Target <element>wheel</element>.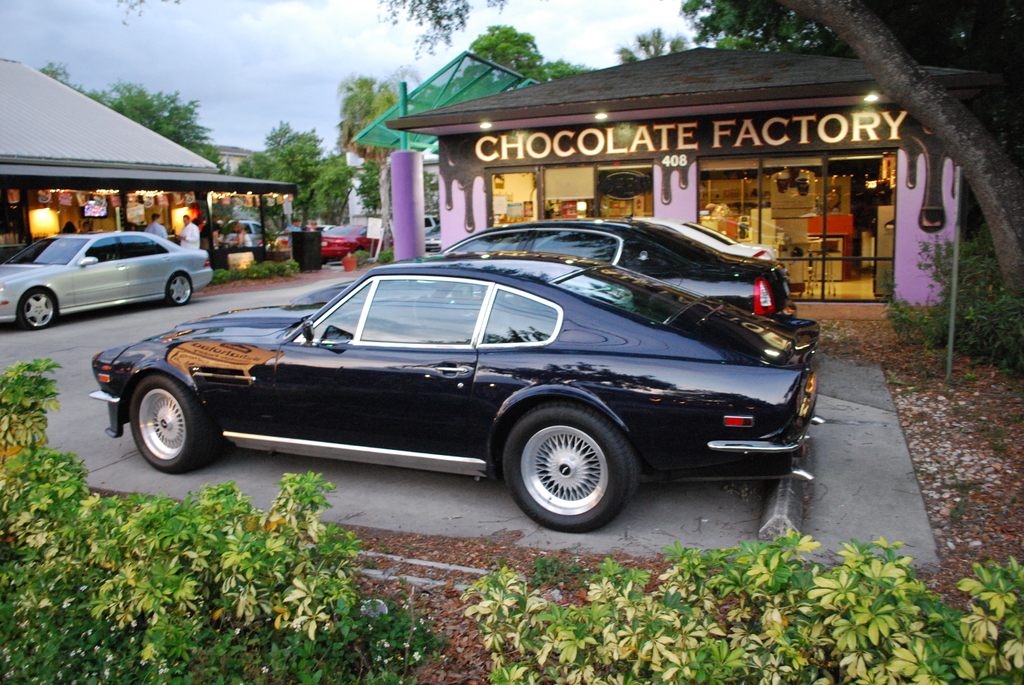
Target region: l=130, t=375, r=216, b=472.
